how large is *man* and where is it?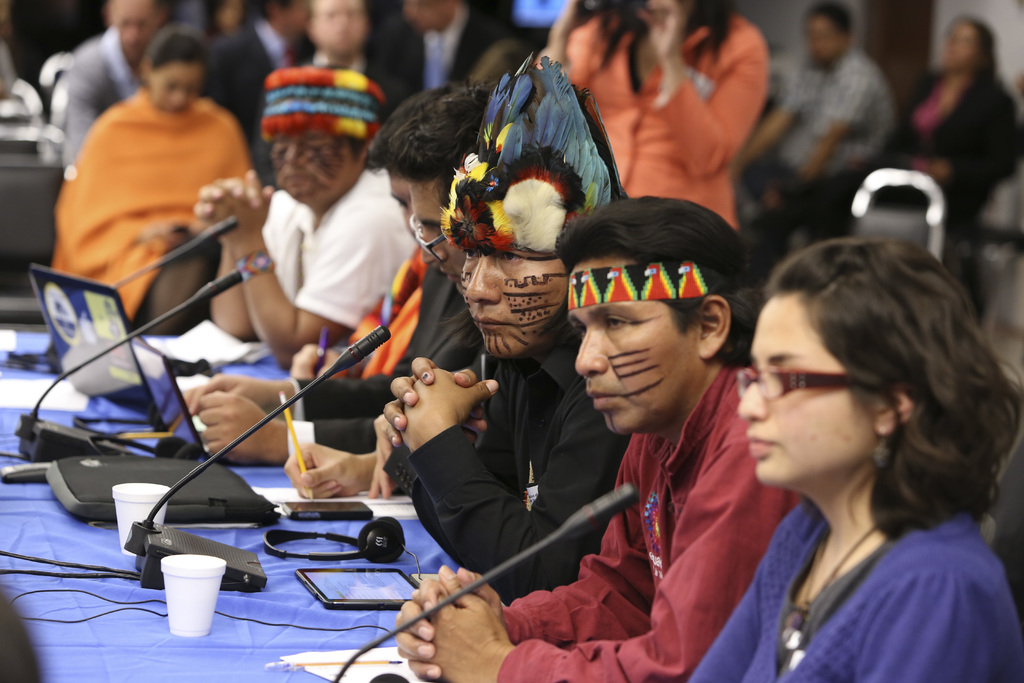
Bounding box: Rect(371, 54, 652, 598).
